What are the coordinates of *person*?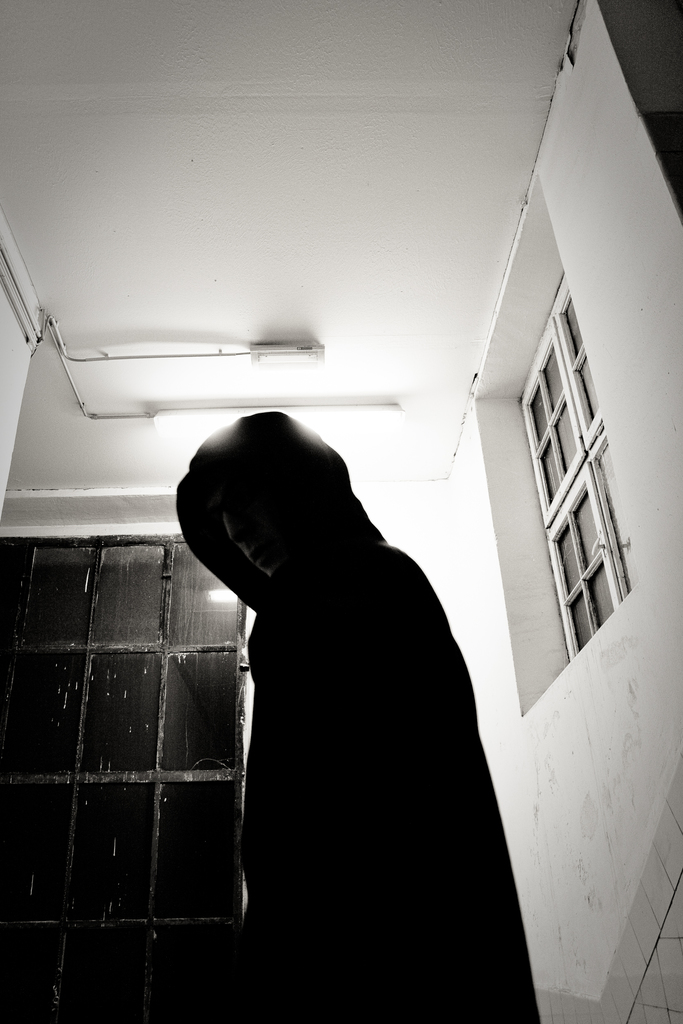
Rect(169, 409, 538, 1023).
